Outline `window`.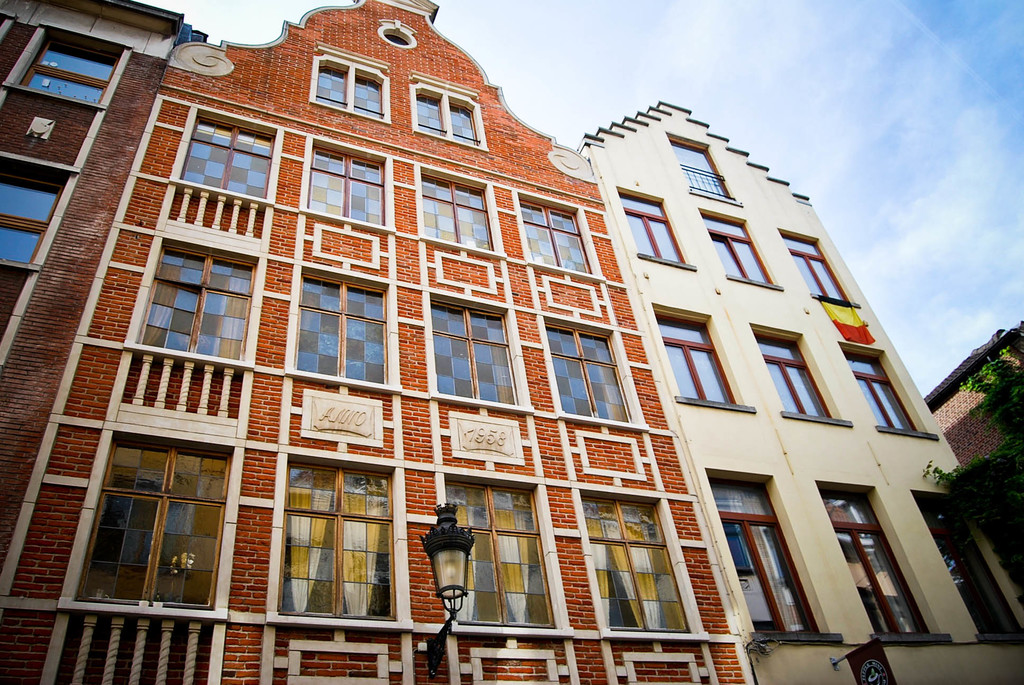
Outline: {"left": 583, "top": 496, "right": 693, "bottom": 635}.
